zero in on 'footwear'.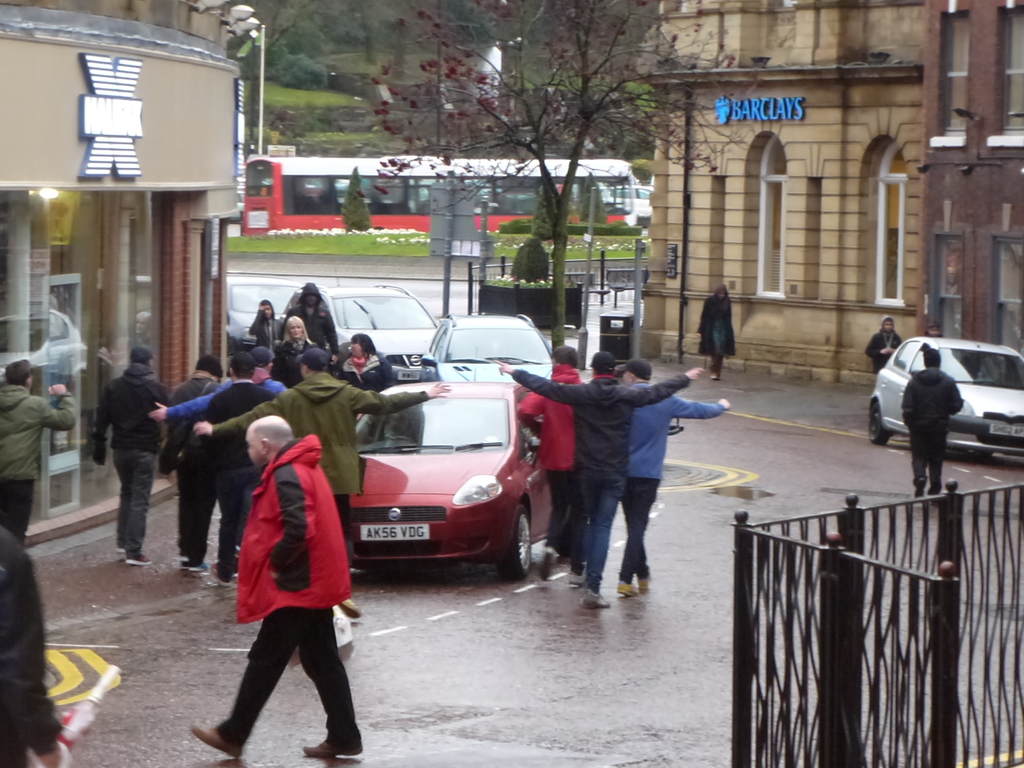
Zeroed in: bbox(209, 563, 236, 585).
